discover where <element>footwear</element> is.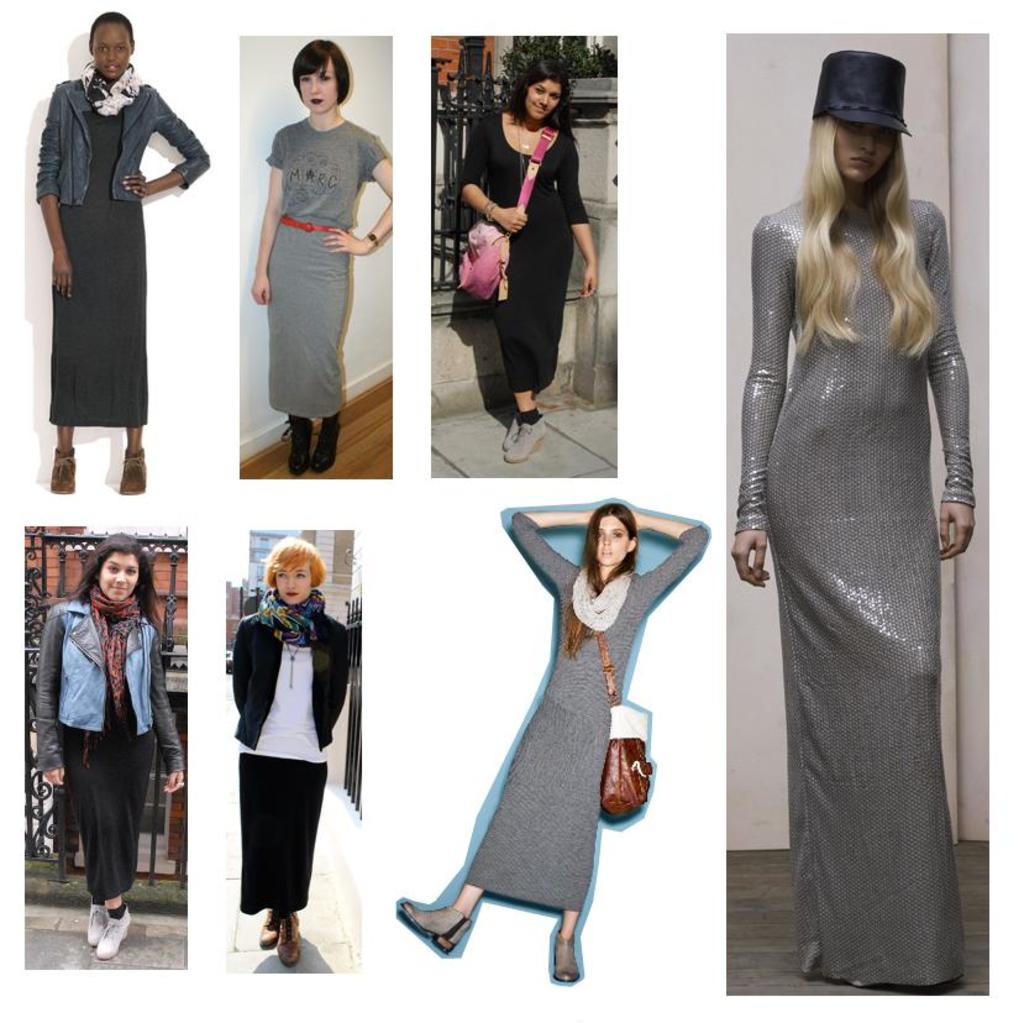
Discovered at (83,897,109,946).
